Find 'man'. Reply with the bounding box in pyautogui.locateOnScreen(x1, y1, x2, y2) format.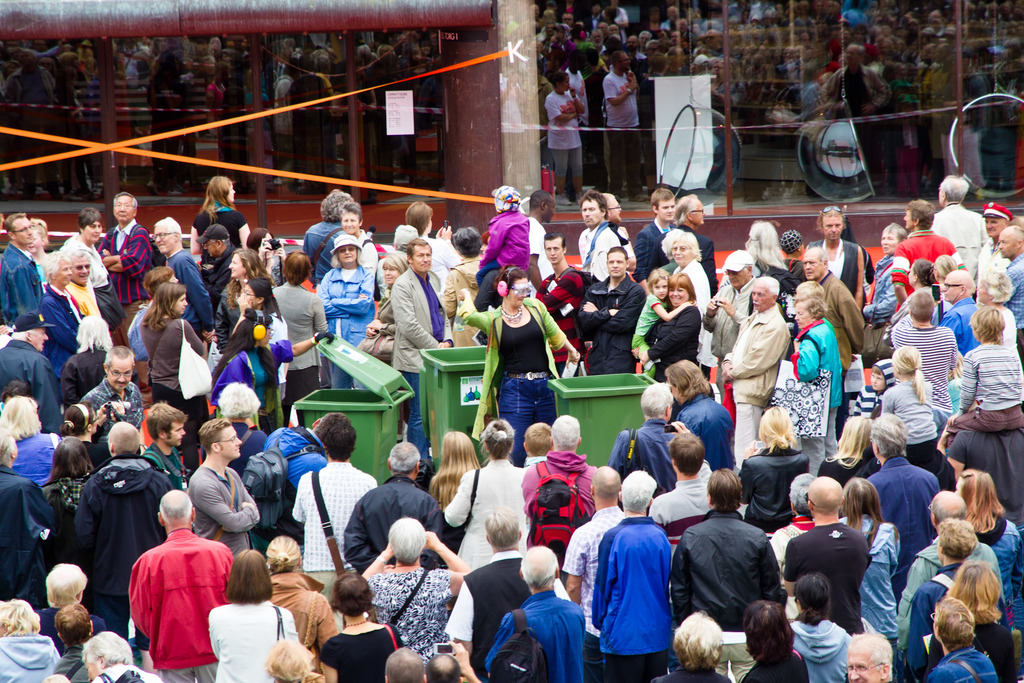
pyautogui.locateOnScreen(799, 245, 867, 429).
